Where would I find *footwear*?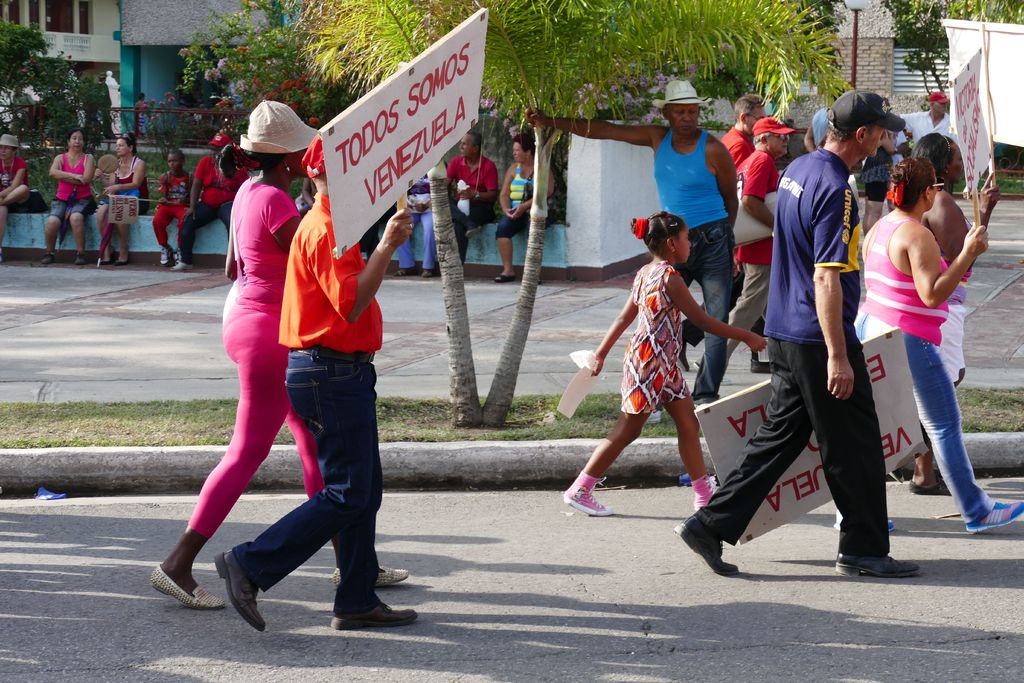
At bbox=[494, 272, 516, 283].
